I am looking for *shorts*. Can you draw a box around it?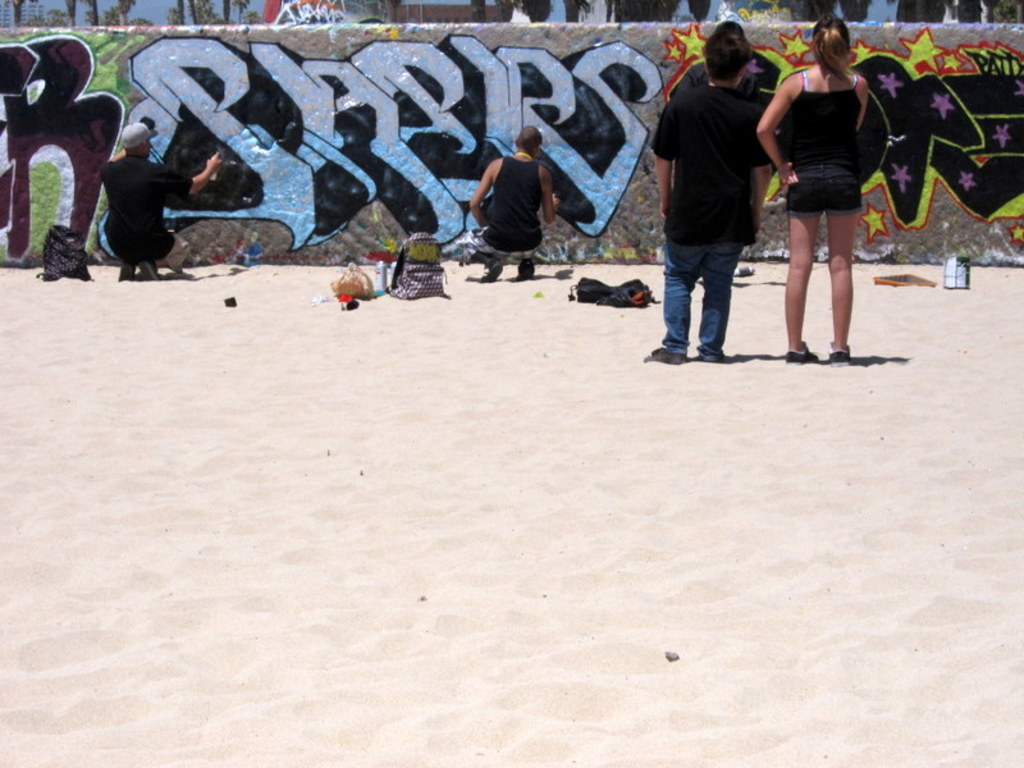
Sure, the bounding box is bbox=[783, 164, 863, 220].
